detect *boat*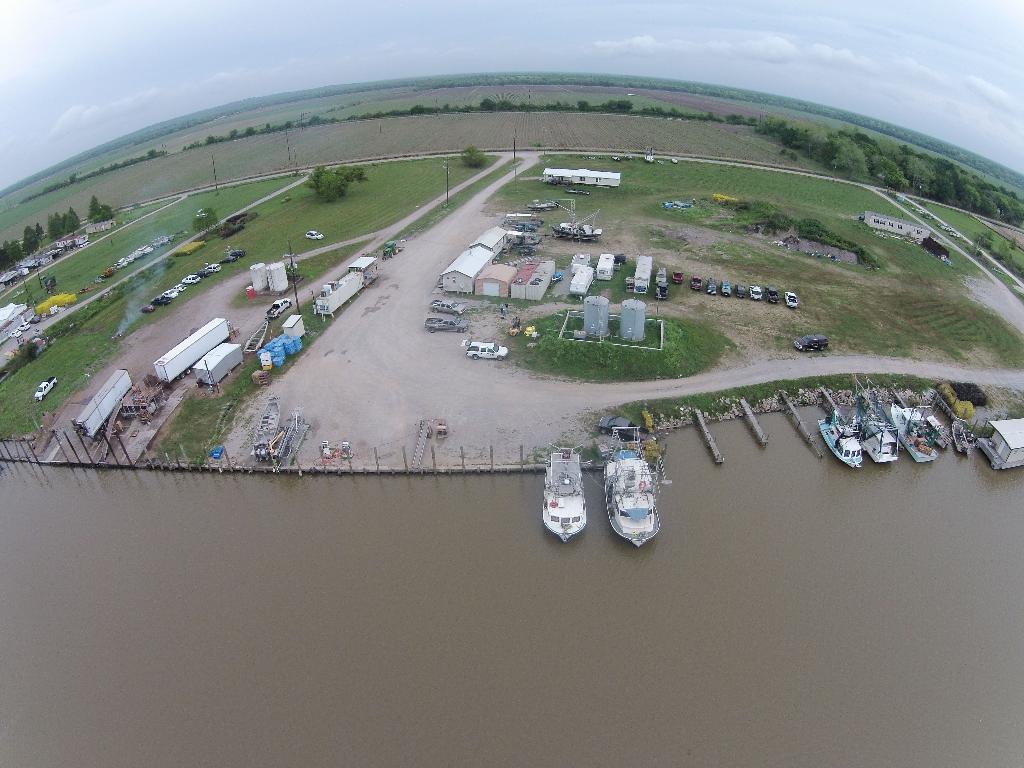
(598, 428, 659, 550)
